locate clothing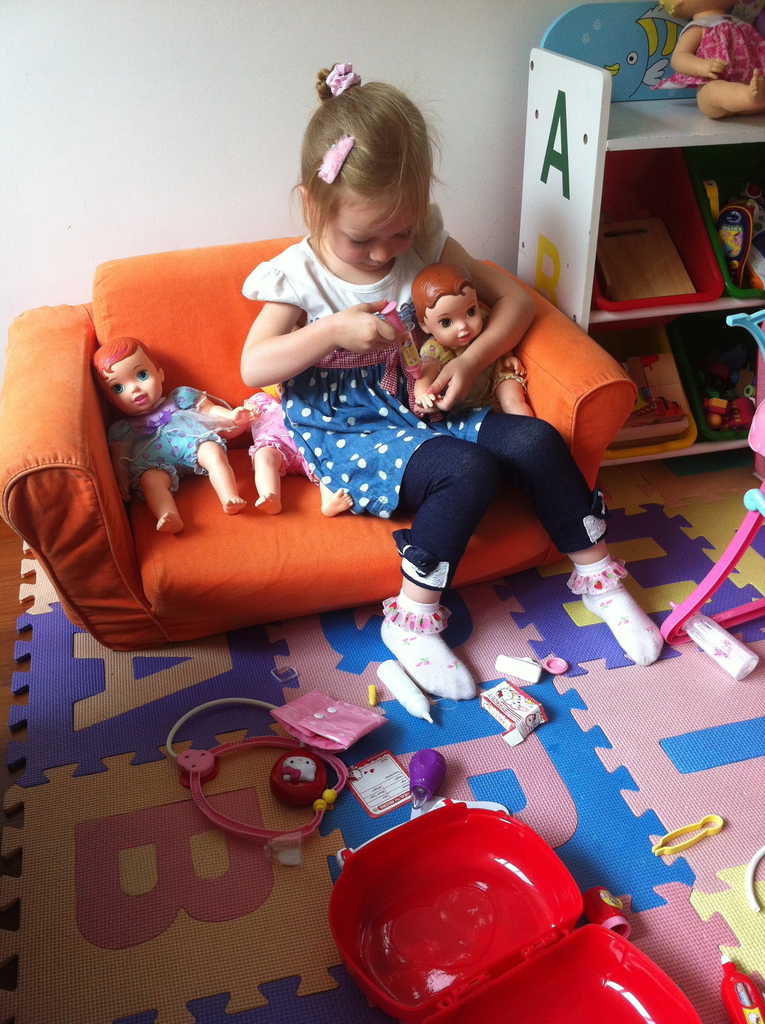
box=[670, 6, 764, 82]
